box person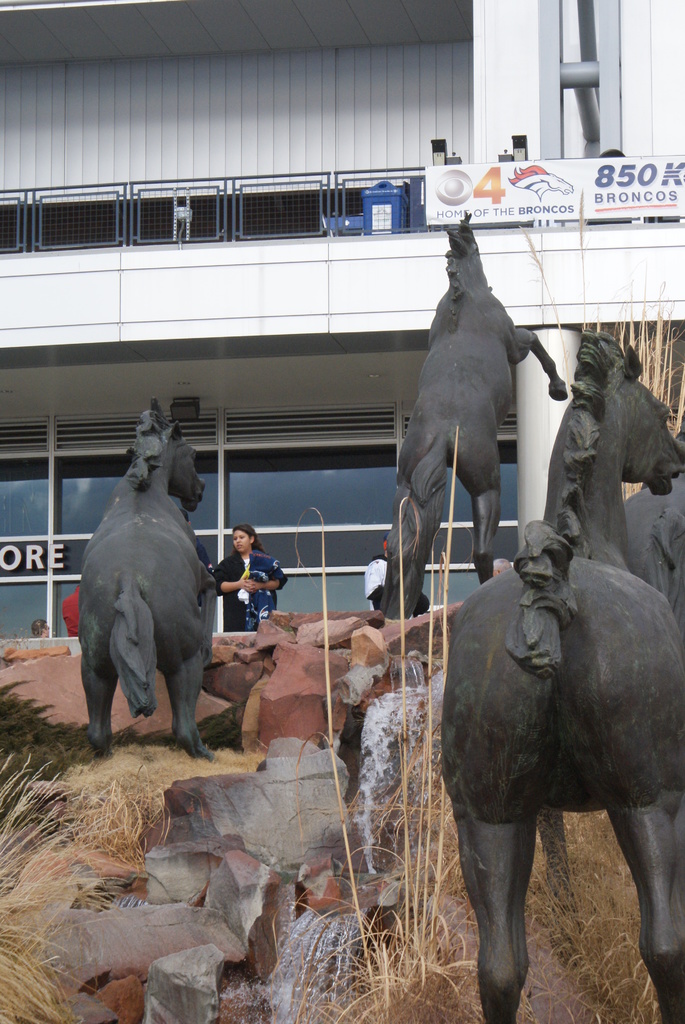
{"left": 366, "top": 534, "right": 429, "bottom": 621}
